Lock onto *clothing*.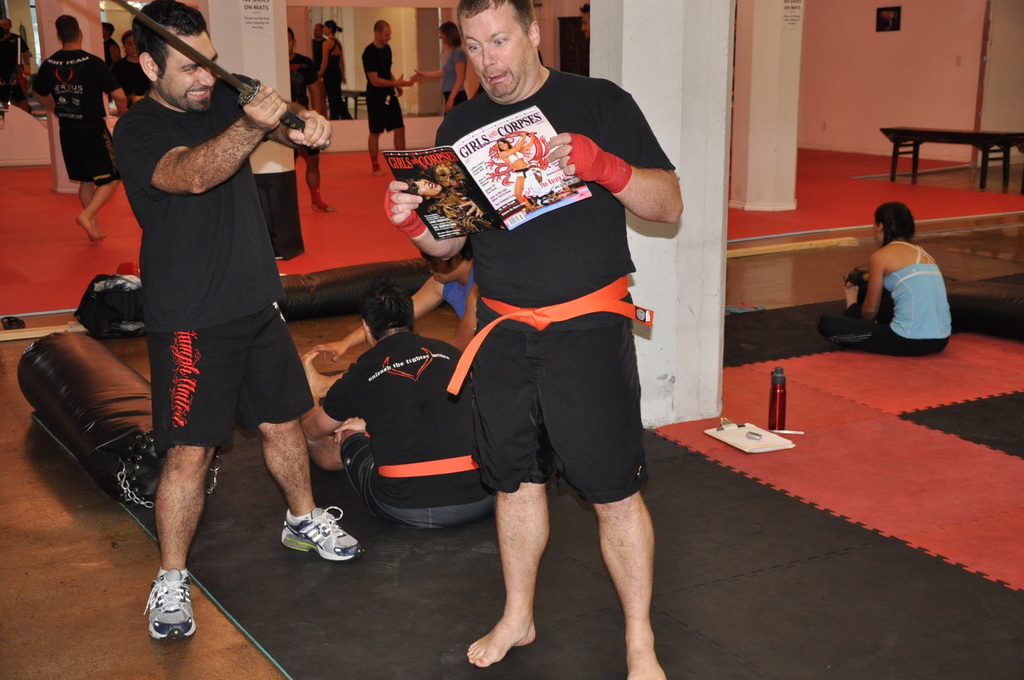
Locked: box=[434, 44, 470, 124].
